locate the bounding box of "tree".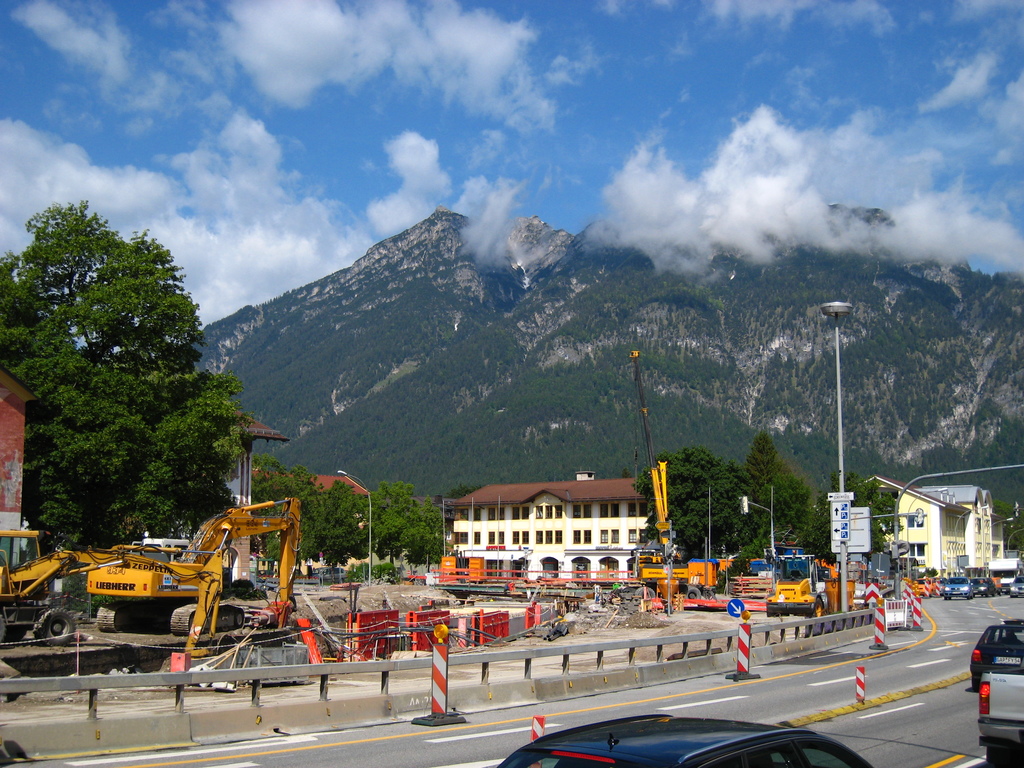
Bounding box: Rect(6, 189, 259, 579).
